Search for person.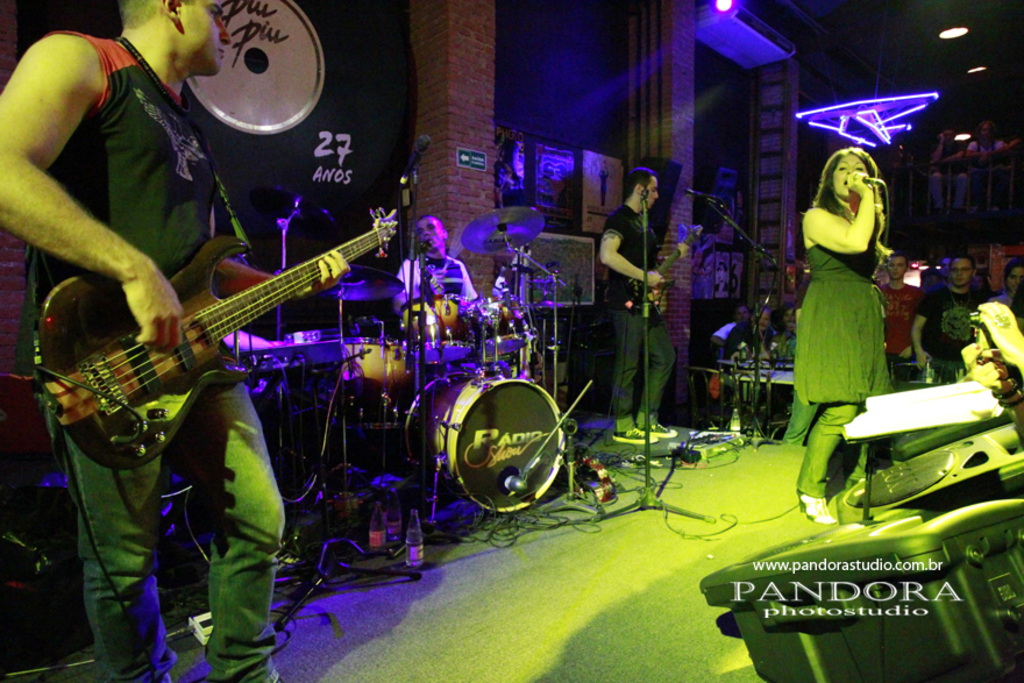
Found at box=[915, 254, 984, 396].
